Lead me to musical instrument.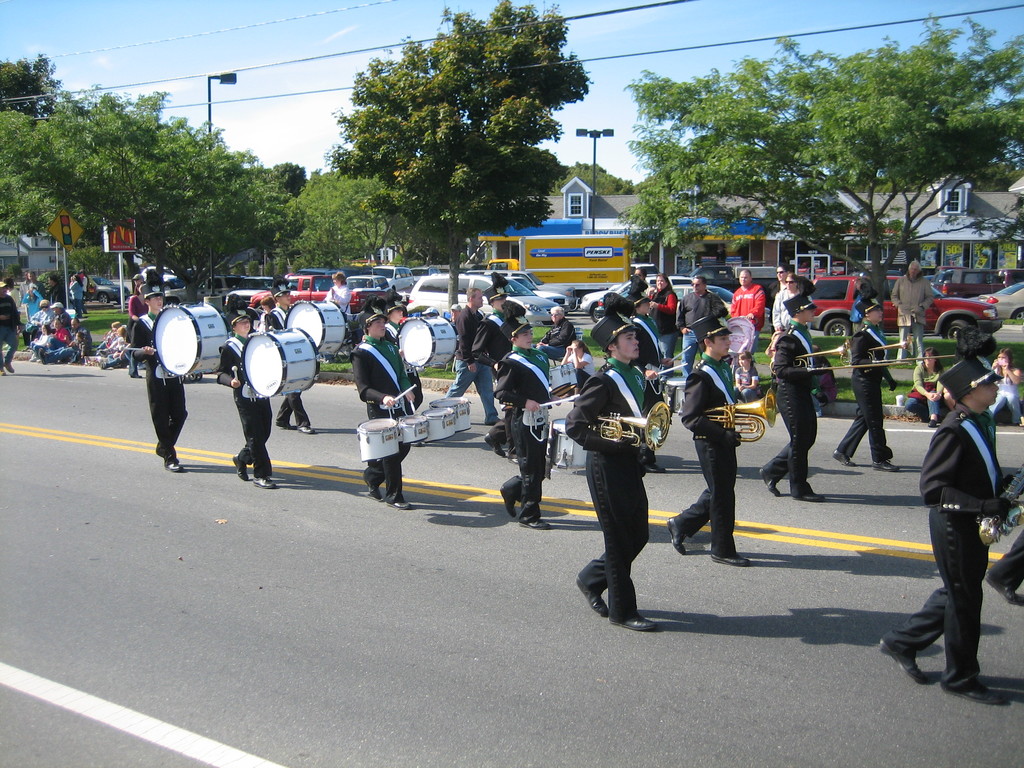
Lead to rect(593, 402, 671, 450).
